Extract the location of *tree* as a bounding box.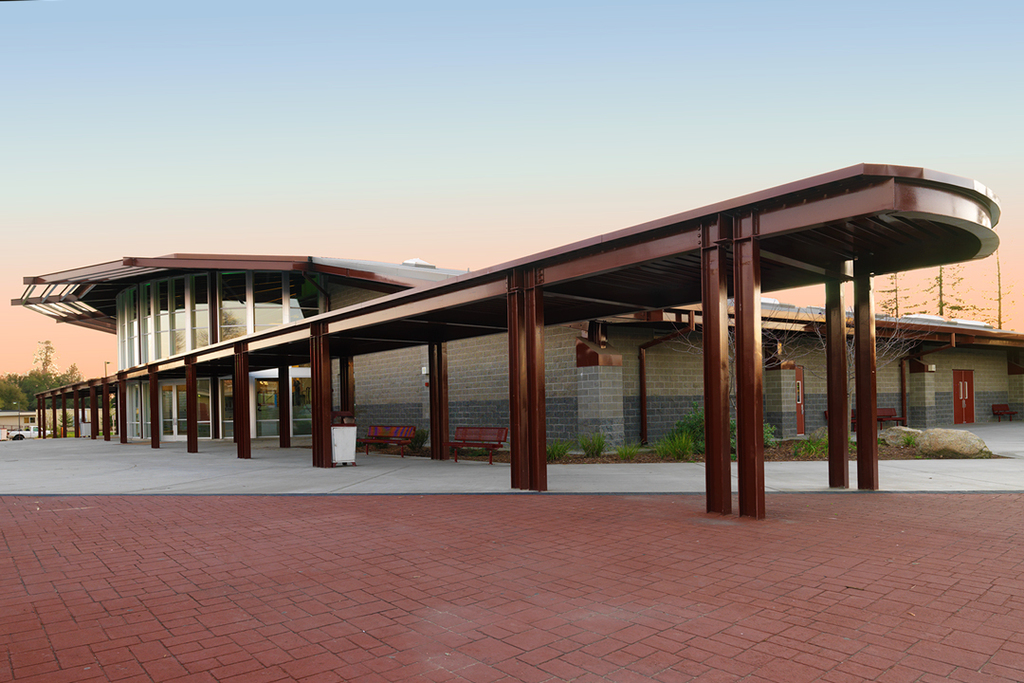
x1=874, y1=269, x2=917, y2=315.
